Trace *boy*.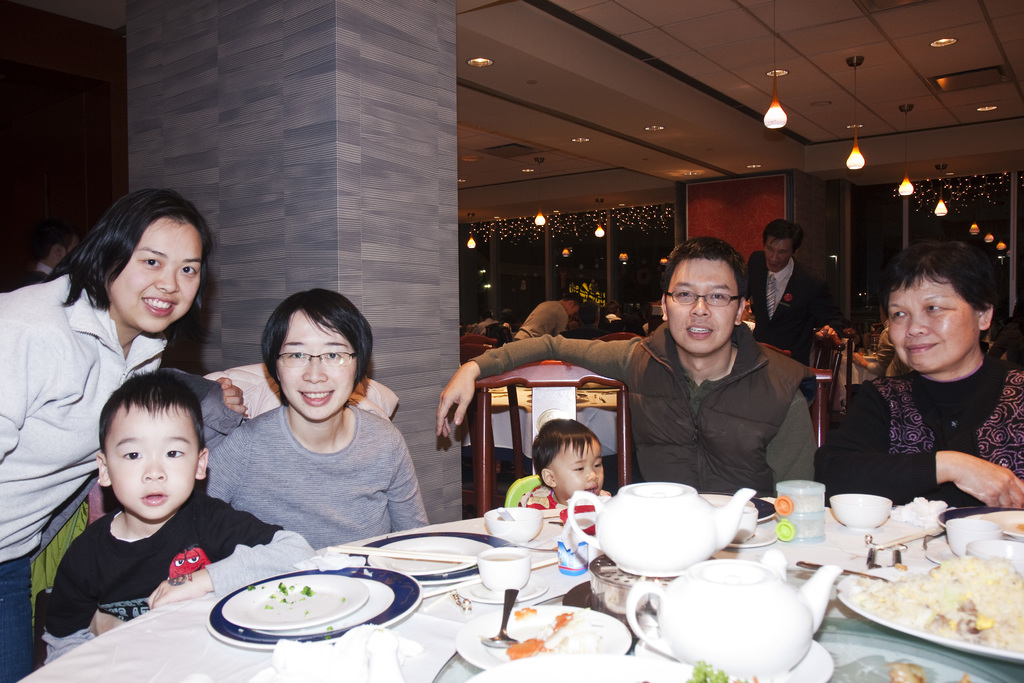
Traced to 38:342:260:643.
